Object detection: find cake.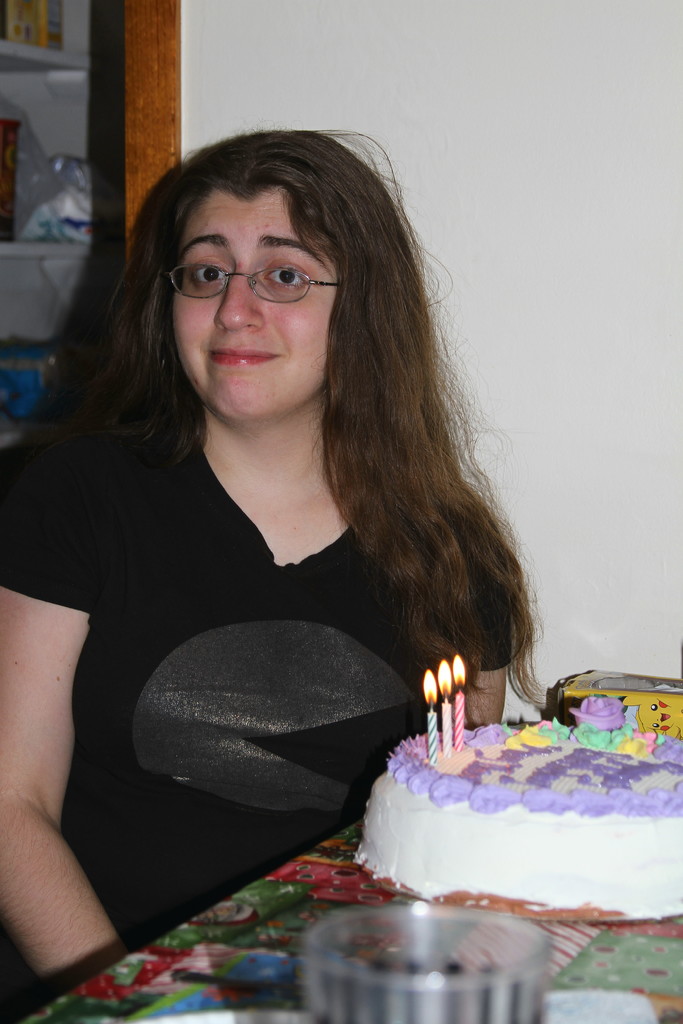
<box>360,692,682,914</box>.
